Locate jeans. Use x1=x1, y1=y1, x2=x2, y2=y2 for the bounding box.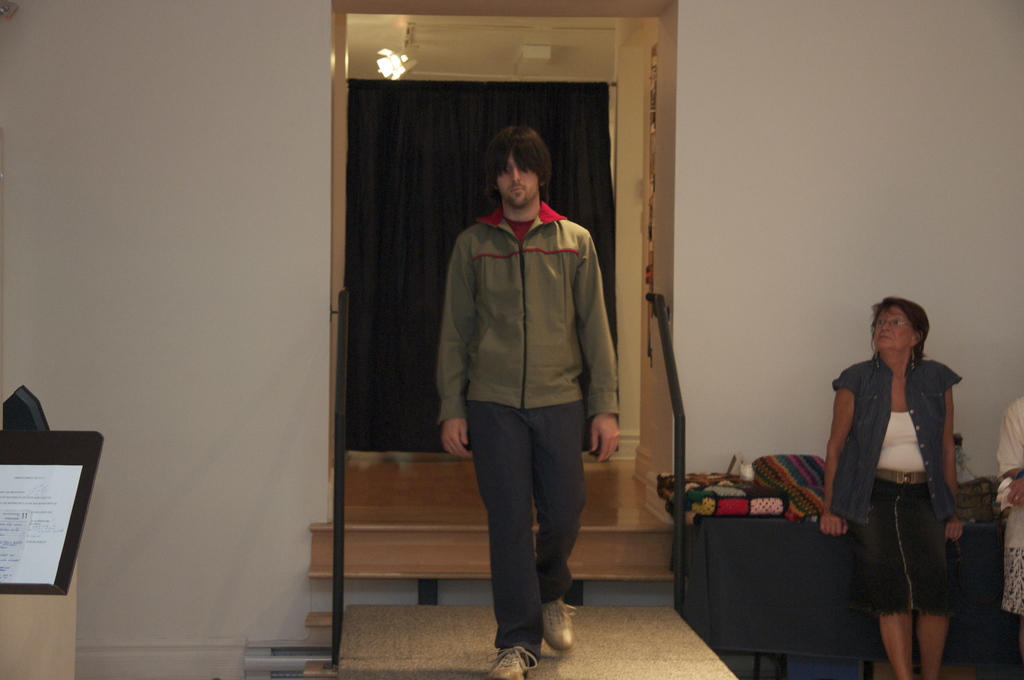
x1=466, y1=400, x2=589, y2=661.
